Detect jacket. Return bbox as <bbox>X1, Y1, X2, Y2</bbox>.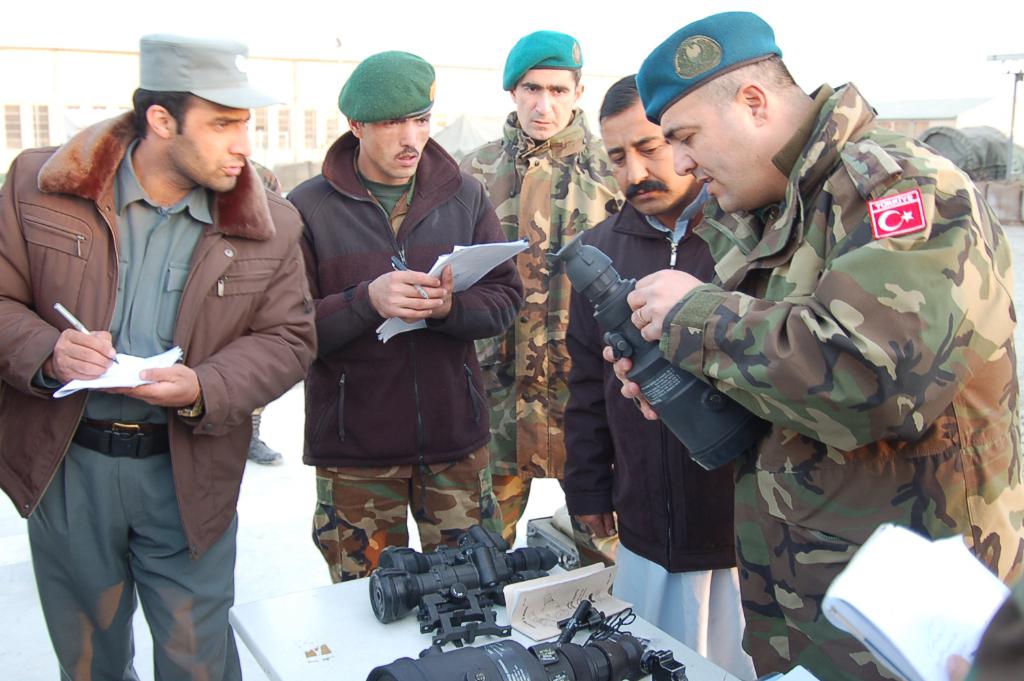
<bbox>10, 108, 308, 537</bbox>.
